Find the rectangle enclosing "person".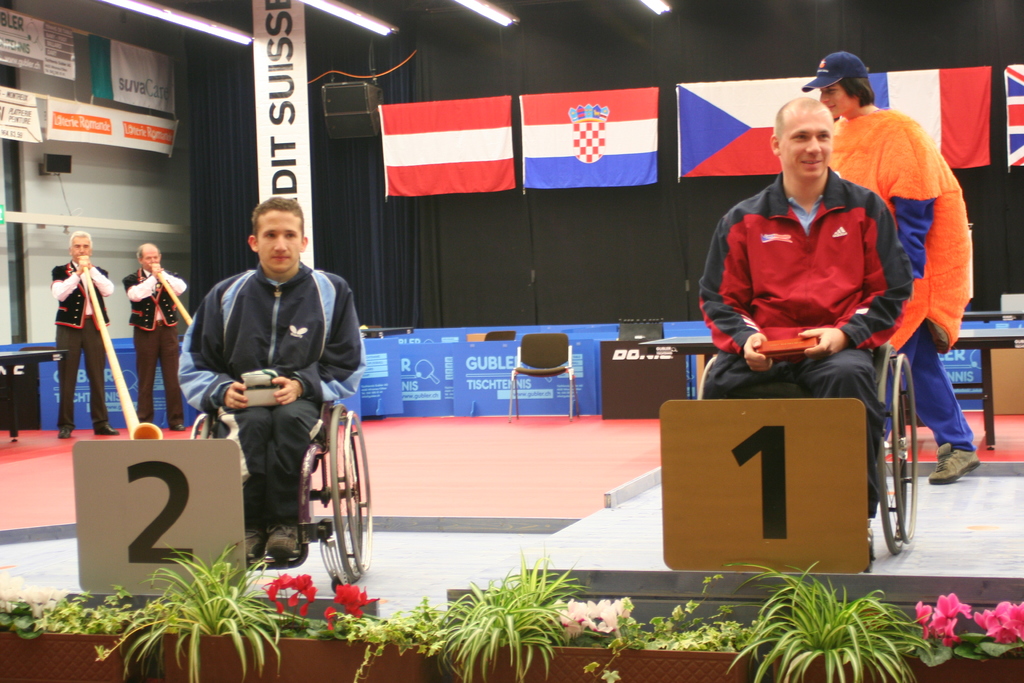
(37,220,108,434).
